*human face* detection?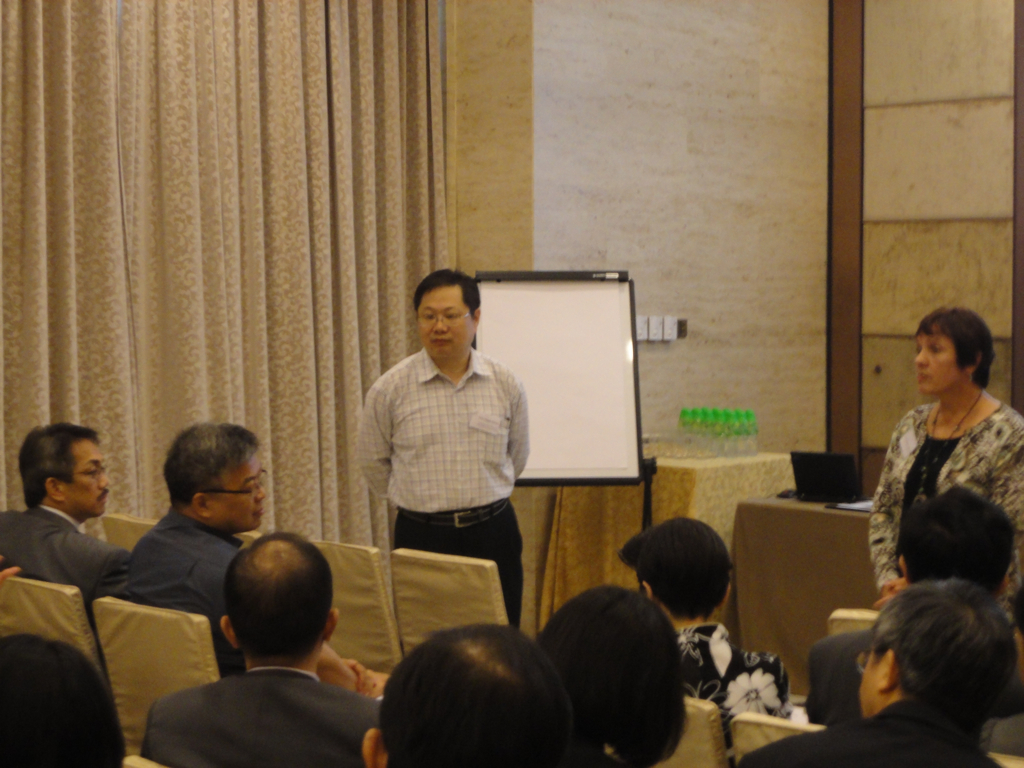
{"left": 417, "top": 288, "right": 471, "bottom": 365}
